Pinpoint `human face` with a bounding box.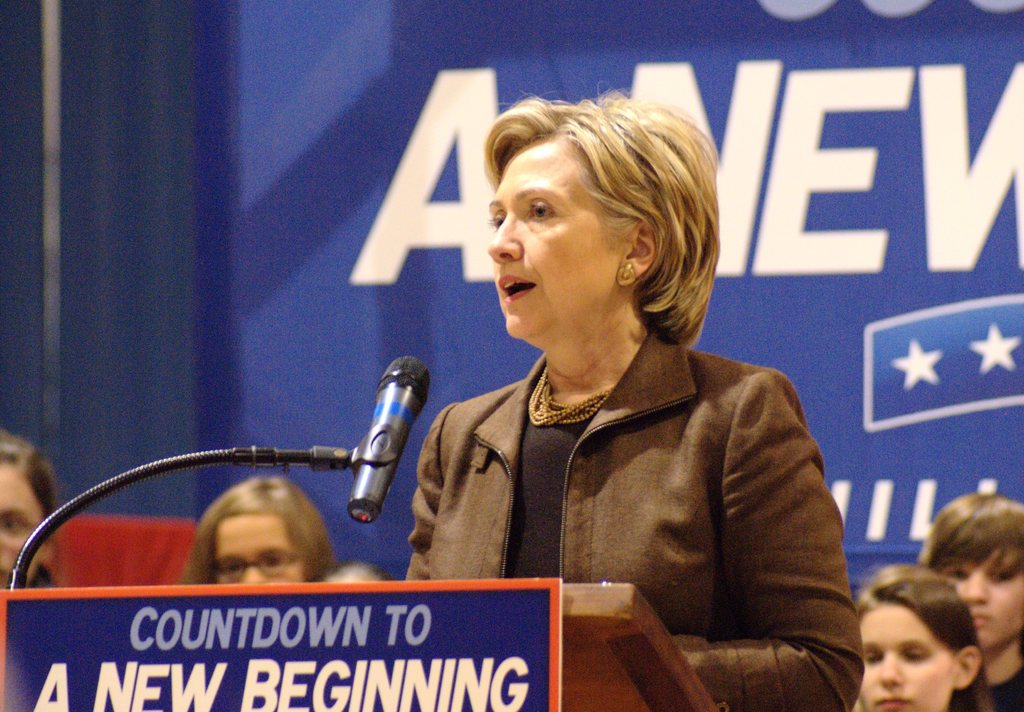
pyautogui.locateOnScreen(860, 606, 960, 711).
